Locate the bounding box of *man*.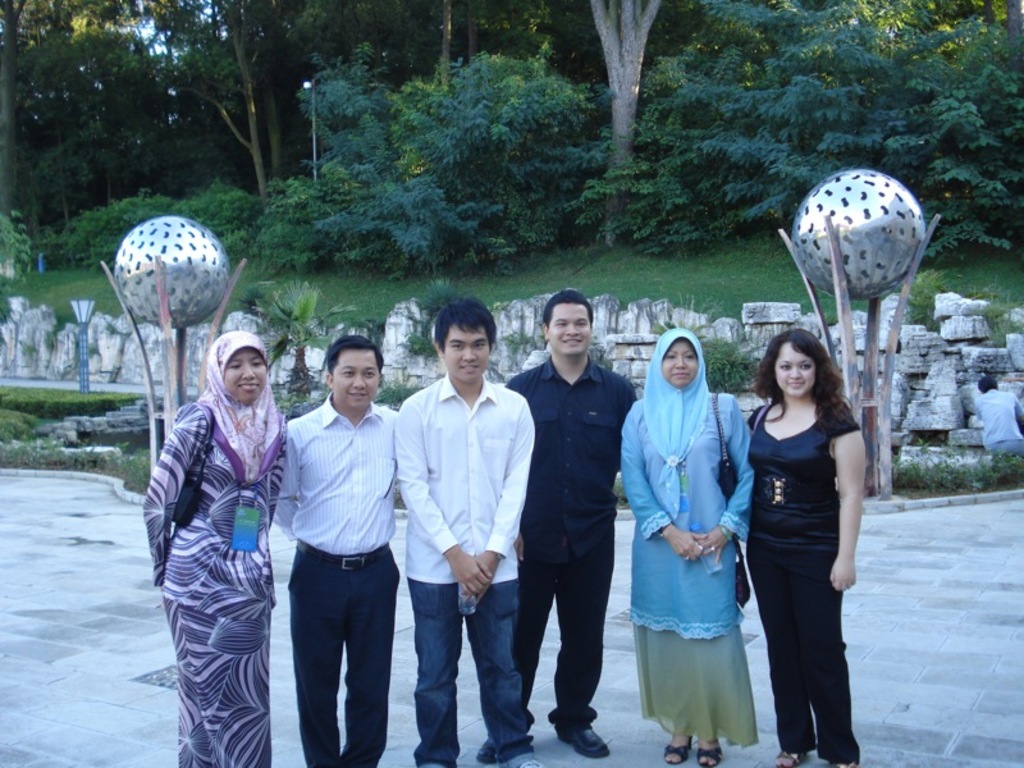
Bounding box: (x1=389, y1=302, x2=538, y2=767).
